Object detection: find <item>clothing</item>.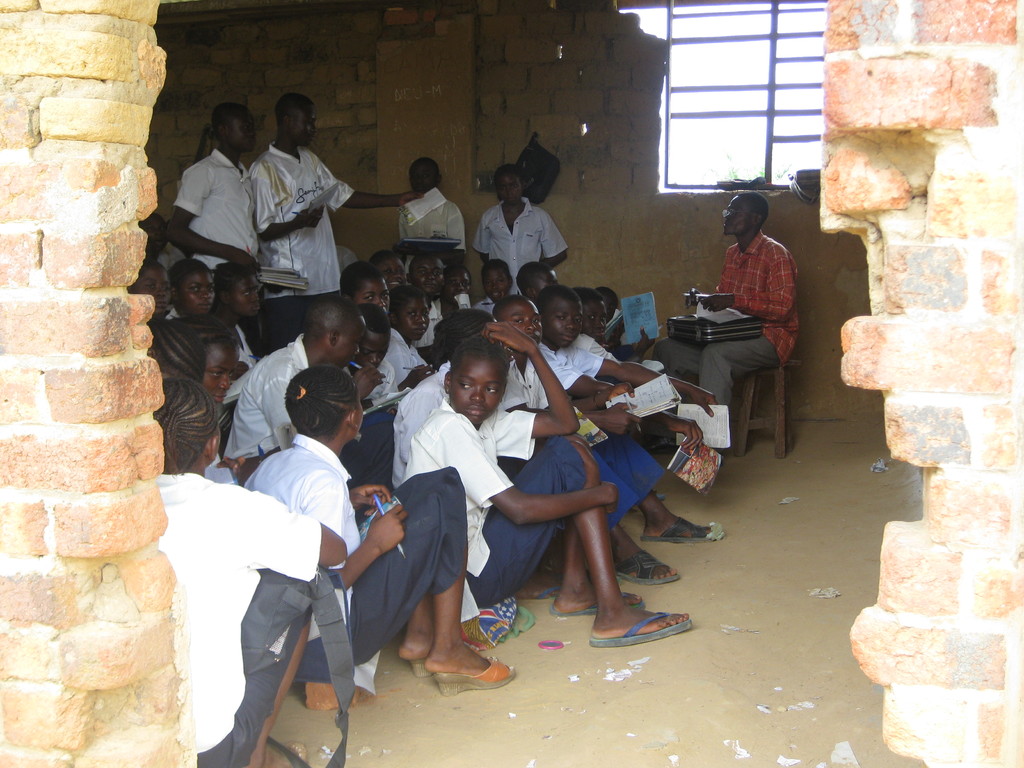
rect(639, 220, 807, 414).
